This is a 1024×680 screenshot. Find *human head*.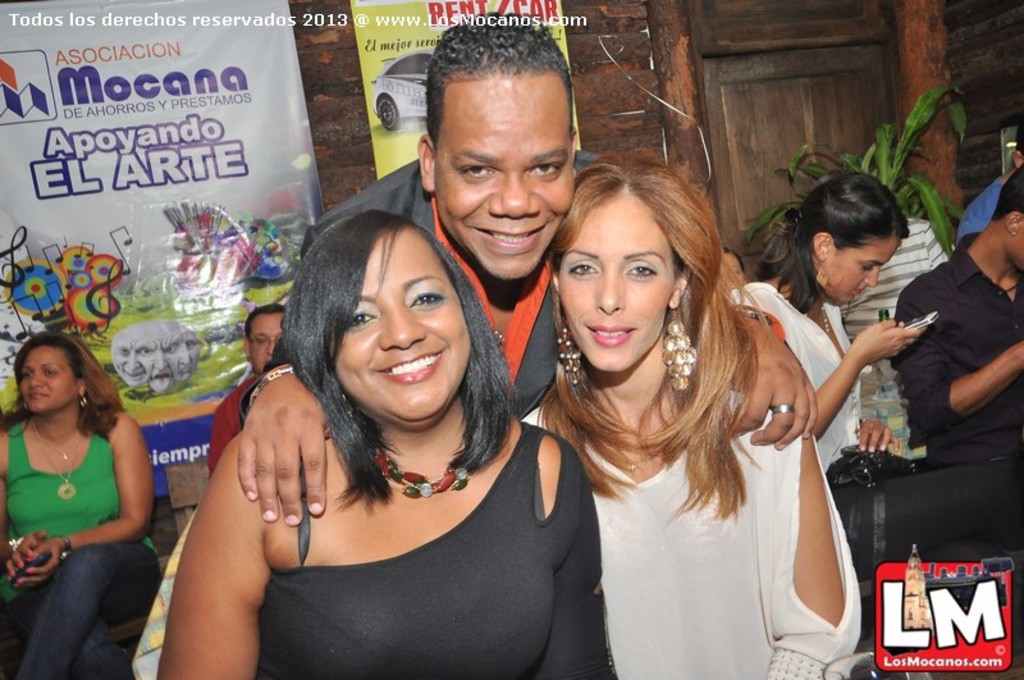
Bounding box: {"left": 239, "top": 301, "right": 282, "bottom": 371}.
